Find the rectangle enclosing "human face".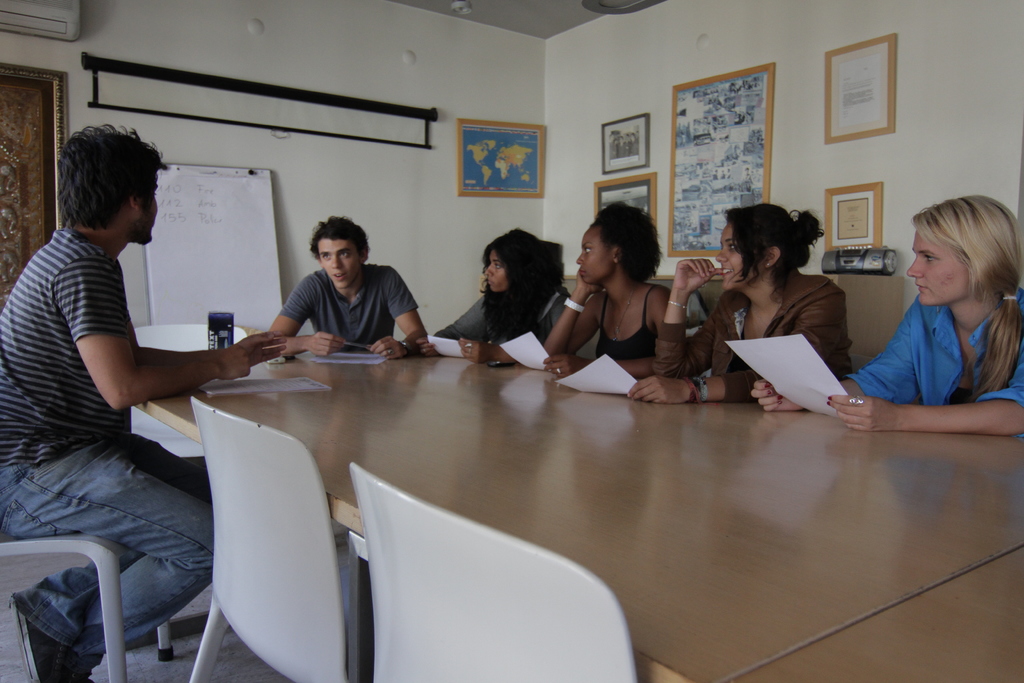
bbox=(151, 177, 158, 231).
